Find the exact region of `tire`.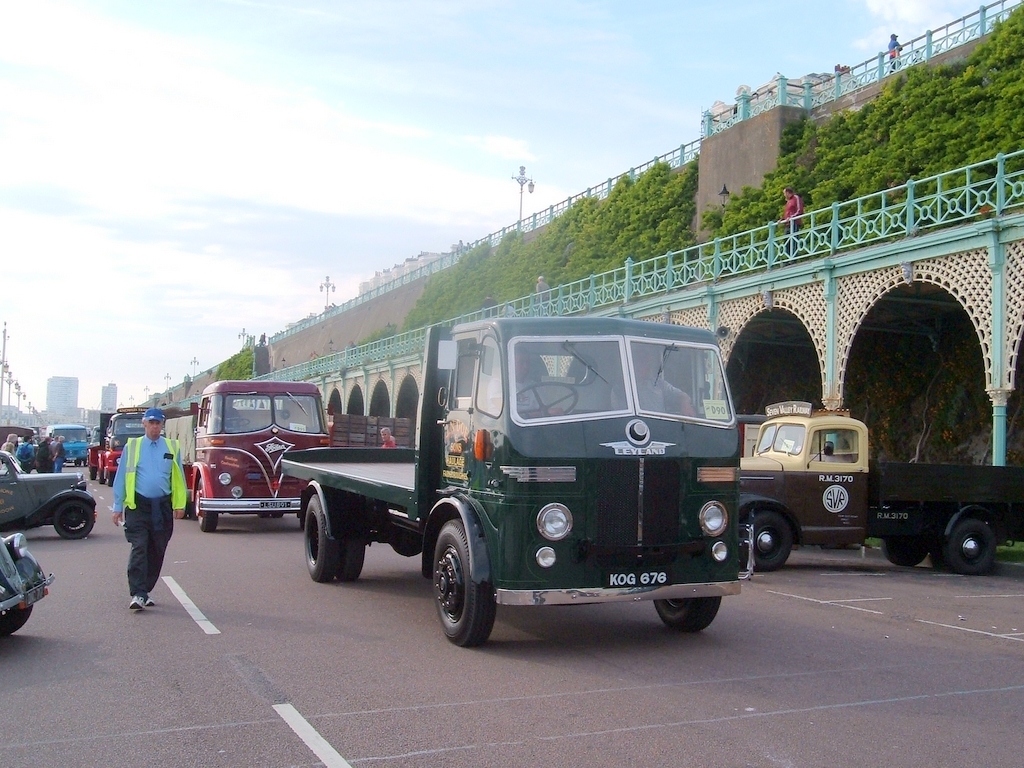
Exact region: left=882, top=536, right=924, bottom=564.
